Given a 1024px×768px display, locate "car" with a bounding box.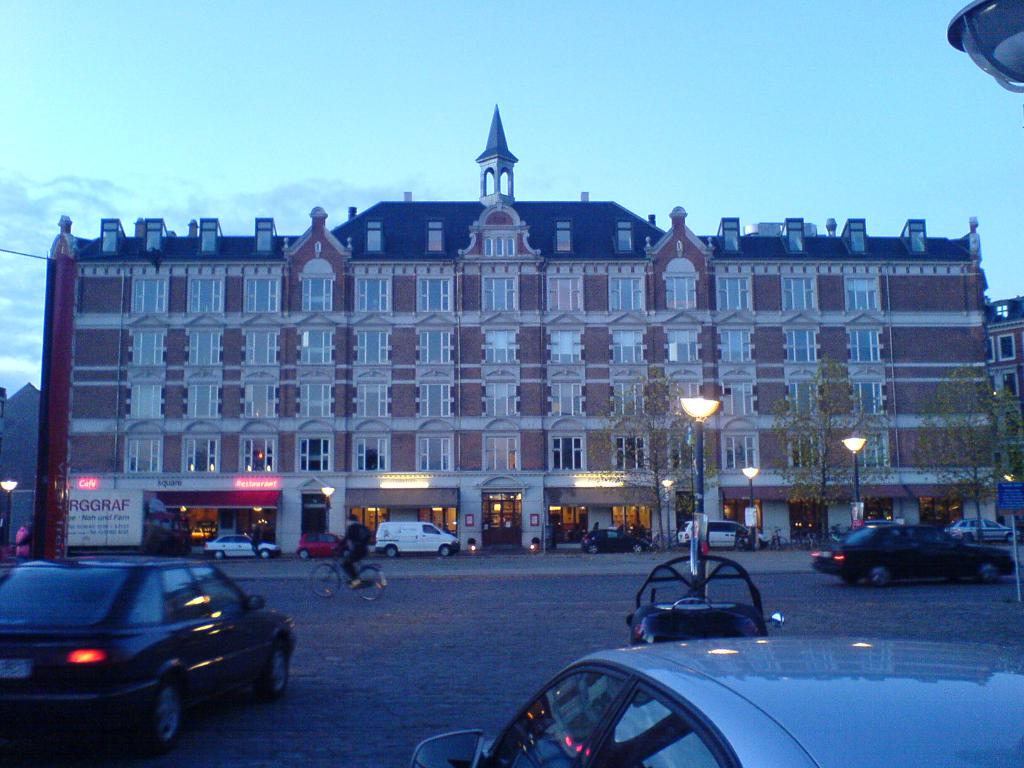
Located: [4, 548, 289, 748].
